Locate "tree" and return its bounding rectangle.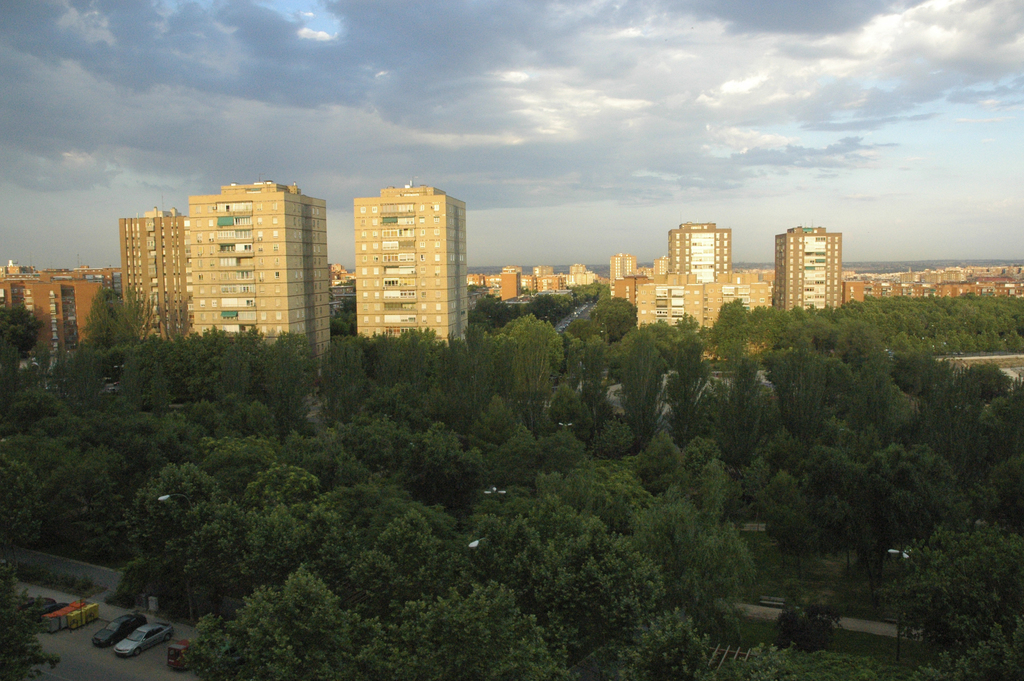
488 423 540 488.
